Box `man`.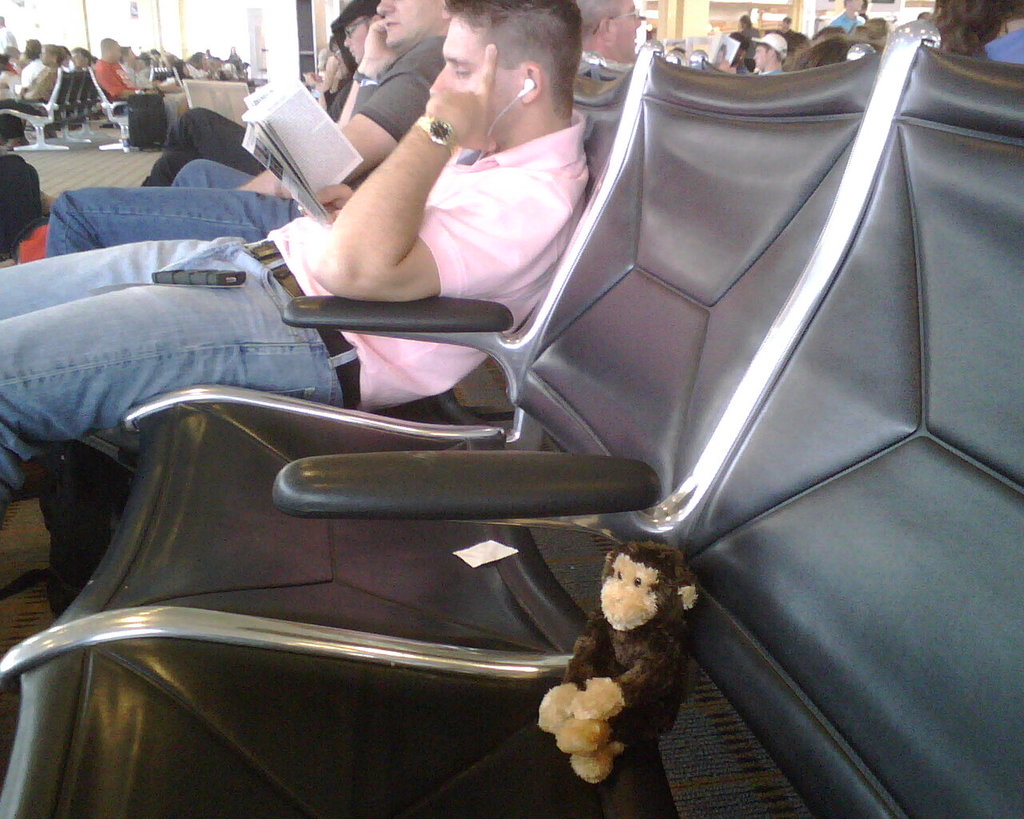
crop(0, 0, 587, 511).
